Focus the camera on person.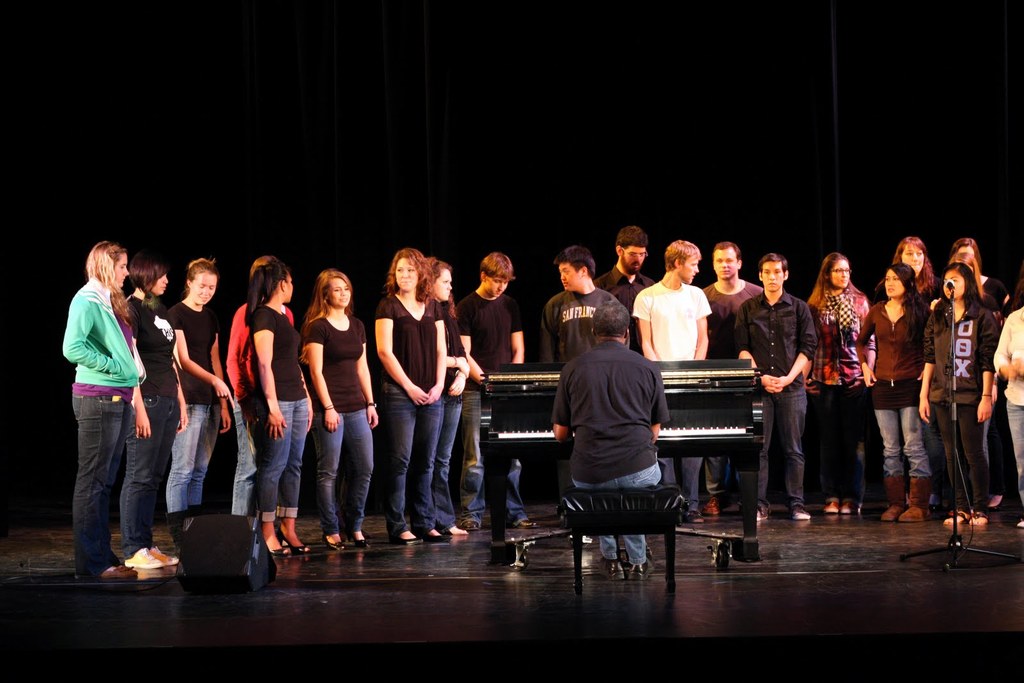
Focus region: x1=225 y1=252 x2=292 y2=535.
